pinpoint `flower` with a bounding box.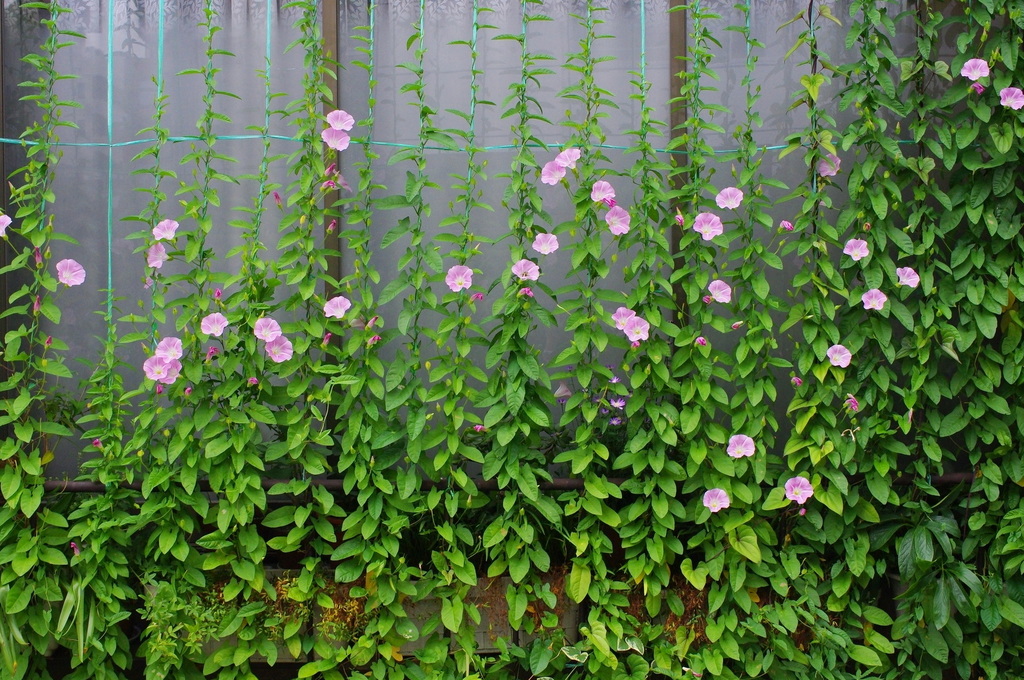
[x1=614, y1=416, x2=626, y2=427].
